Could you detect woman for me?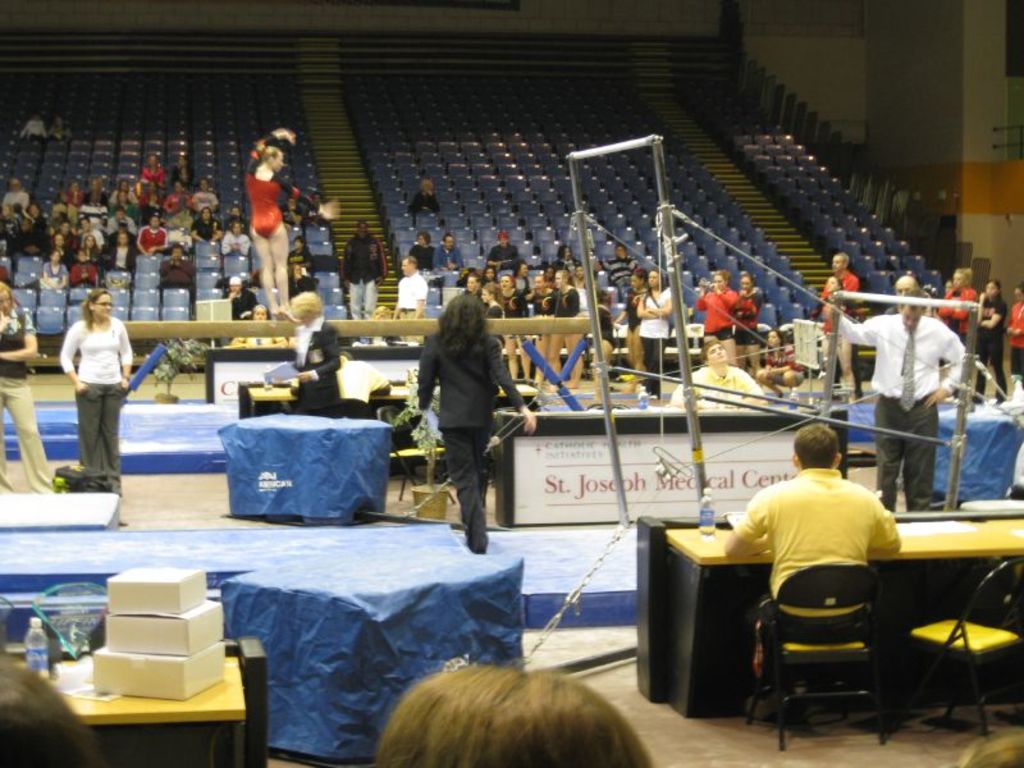
Detection result: select_region(477, 278, 506, 319).
